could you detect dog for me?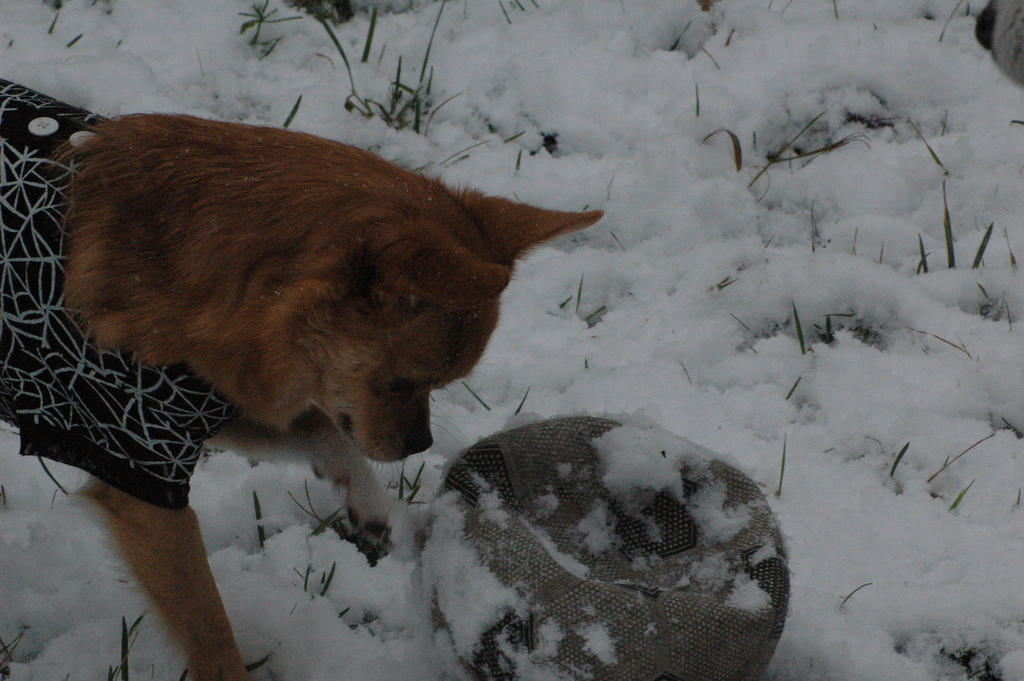
Detection result: <bbox>0, 76, 605, 680</bbox>.
